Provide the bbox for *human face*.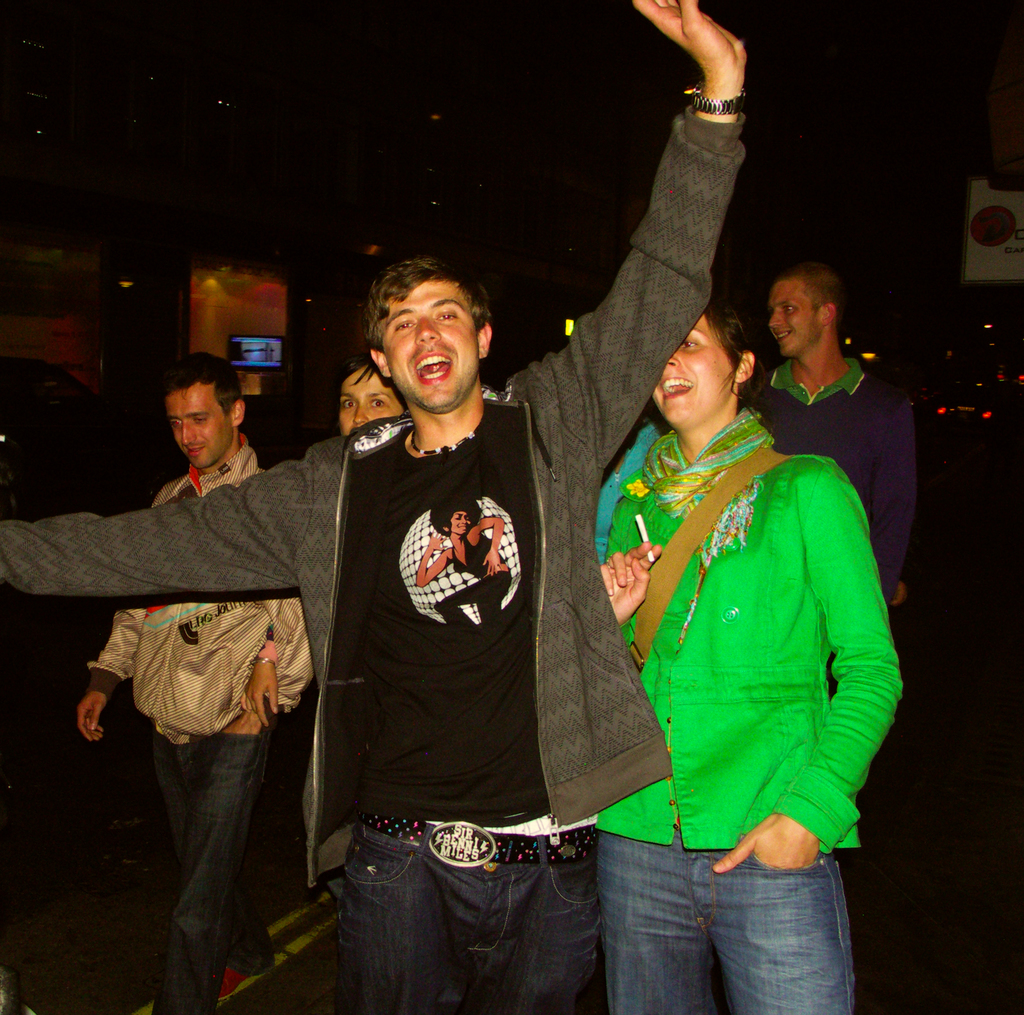
pyautogui.locateOnScreen(653, 319, 737, 429).
